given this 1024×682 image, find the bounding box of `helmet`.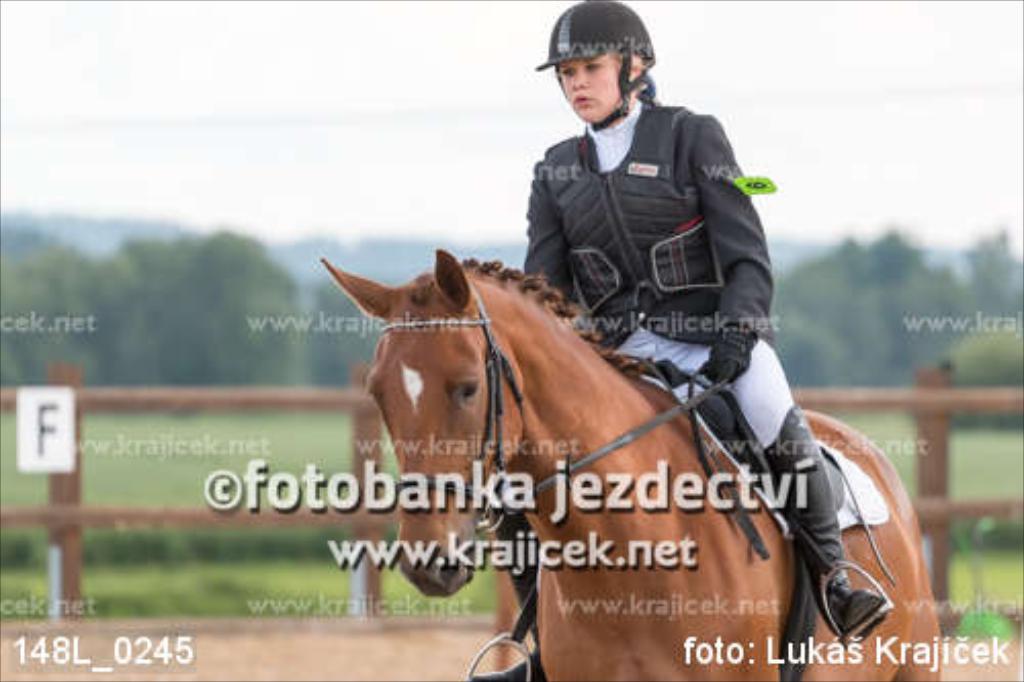
<box>535,0,659,127</box>.
